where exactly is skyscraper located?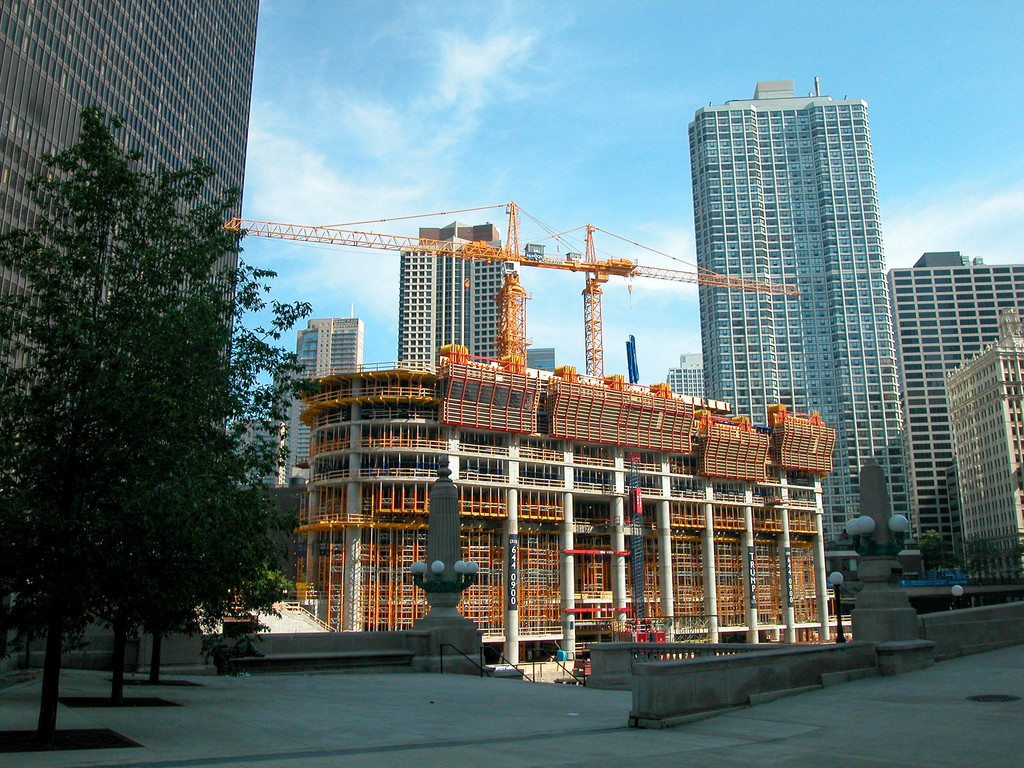
Its bounding box is pyautogui.locateOnScreen(397, 222, 518, 373).
